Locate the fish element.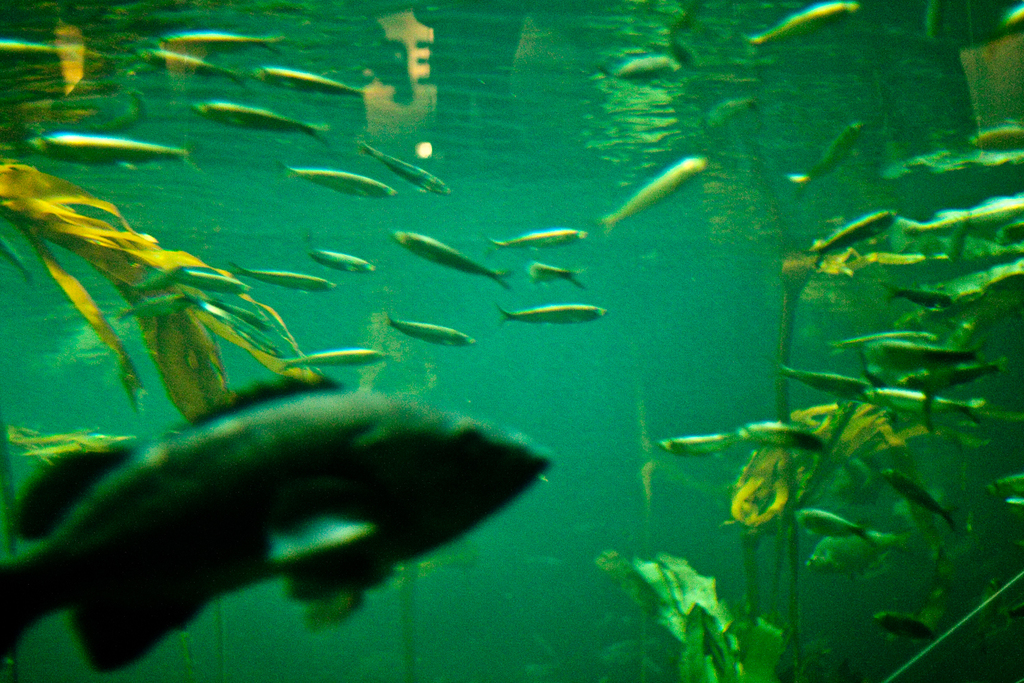
Element bbox: (x1=128, y1=266, x2=191, y2=296).
